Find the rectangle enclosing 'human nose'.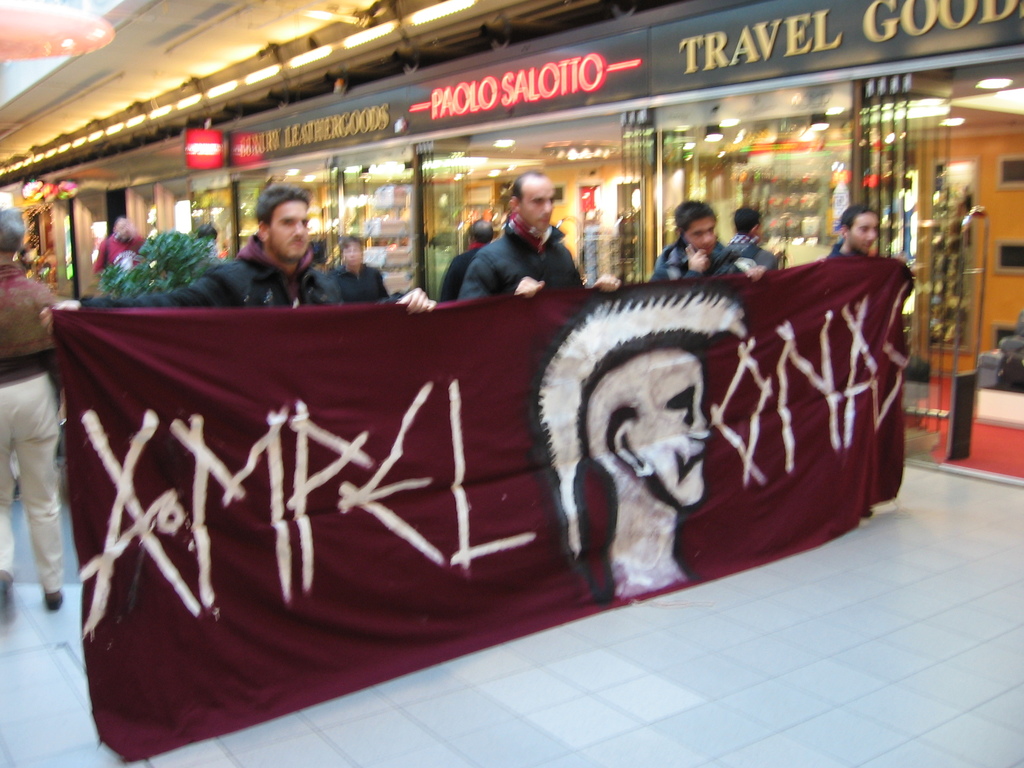
select_region(292, 223, 305, 239).
